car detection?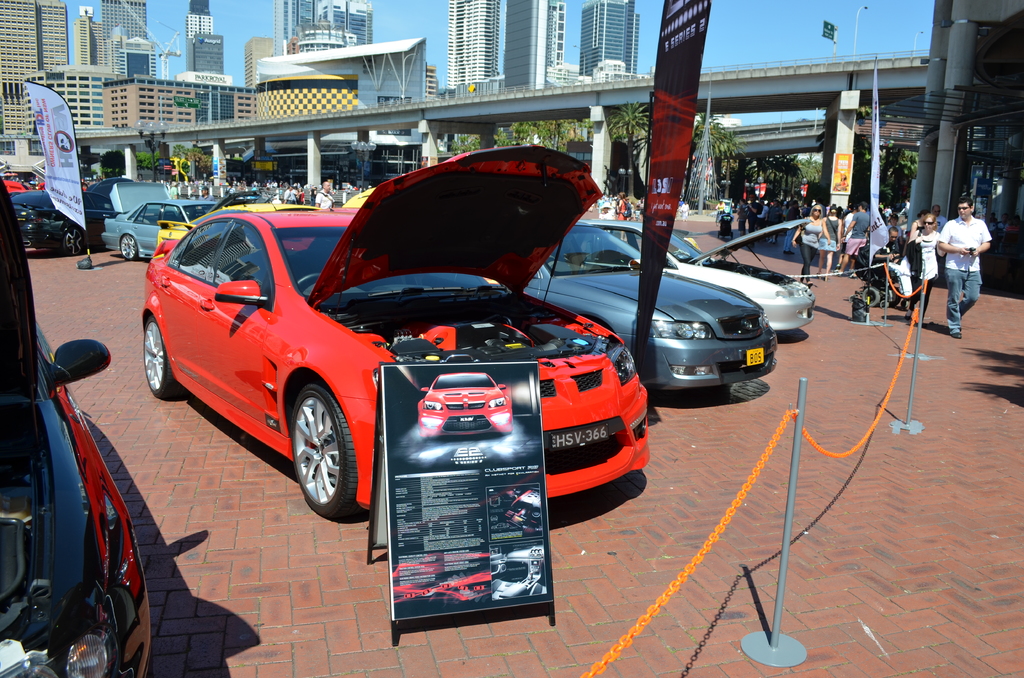
<bbox>12, 188, 43, 212</bbox>
